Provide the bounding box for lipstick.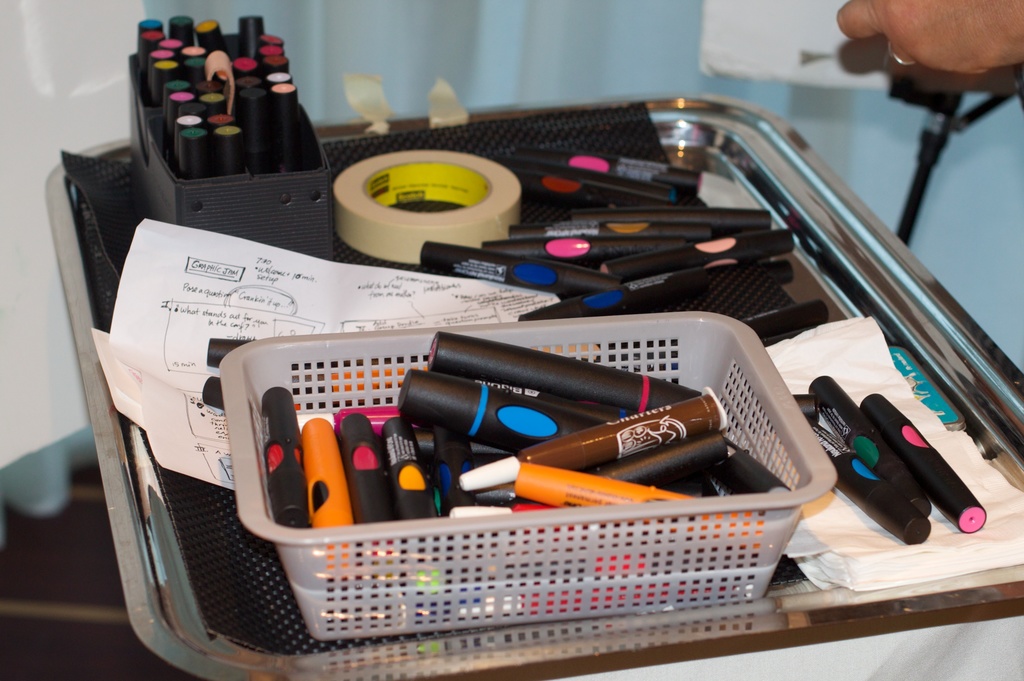
bbox=[380, 419, 442, 521].
